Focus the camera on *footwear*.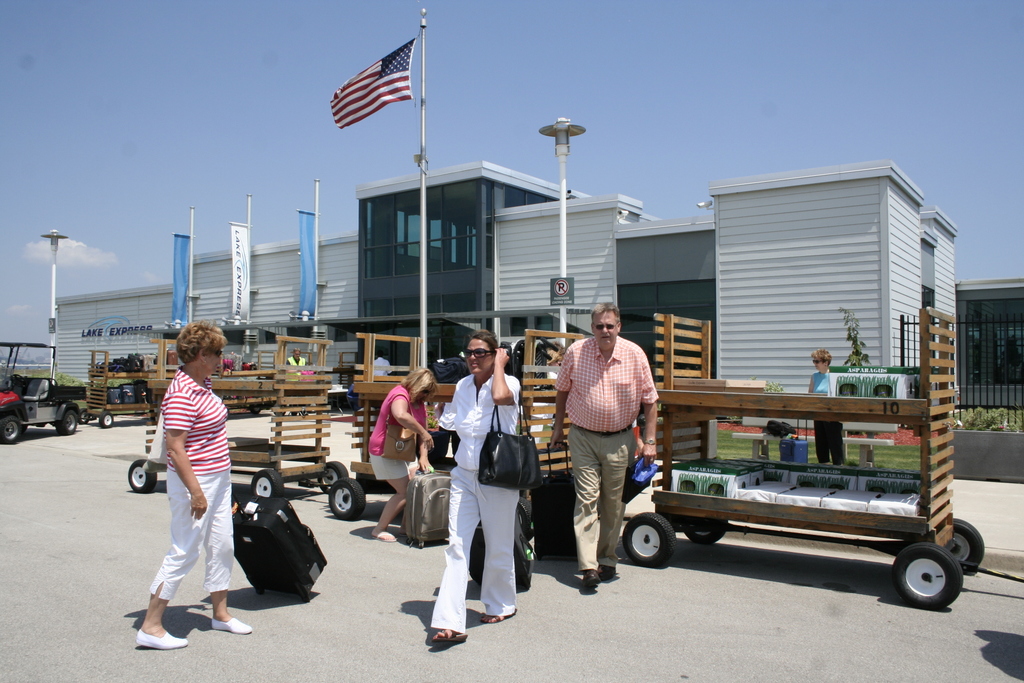
Focus region: (x1=578, y1=568, x2=598, y2=593).
